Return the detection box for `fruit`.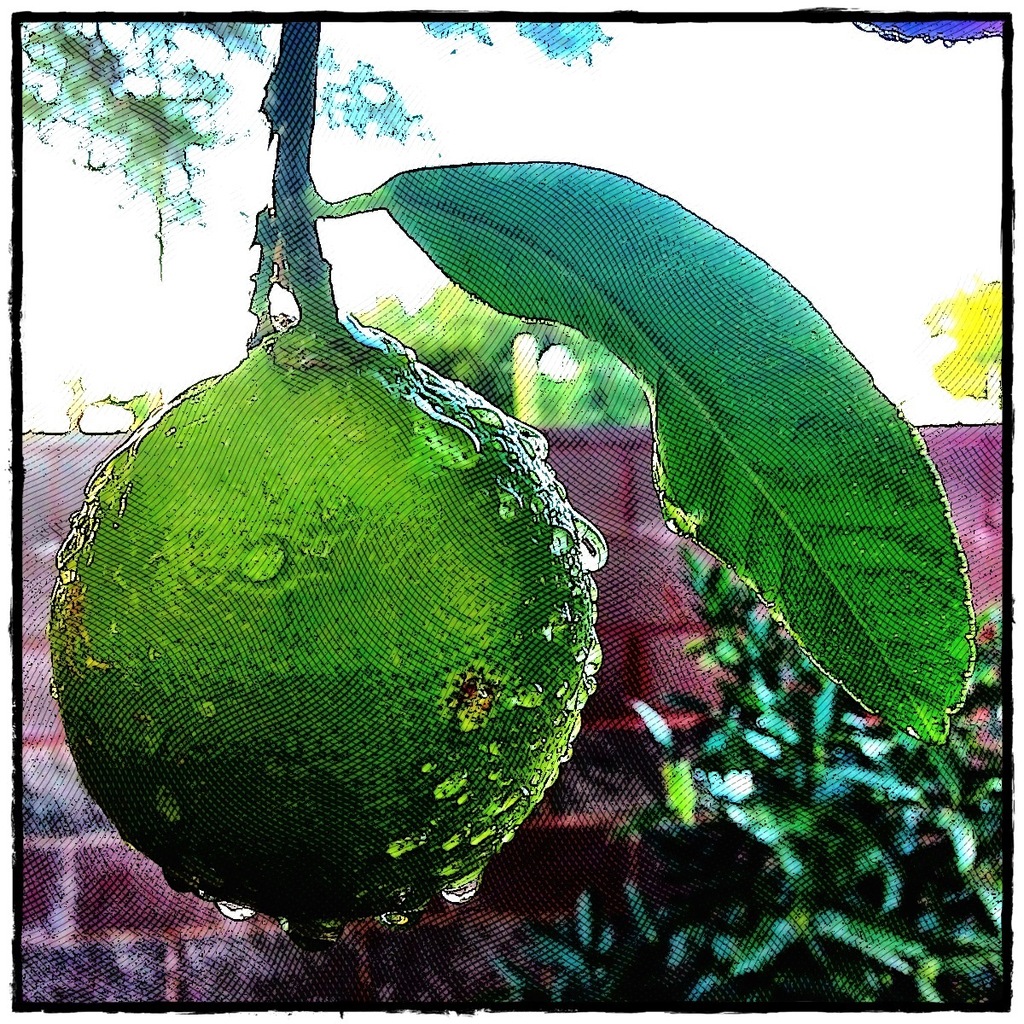
48:317:605:956.
